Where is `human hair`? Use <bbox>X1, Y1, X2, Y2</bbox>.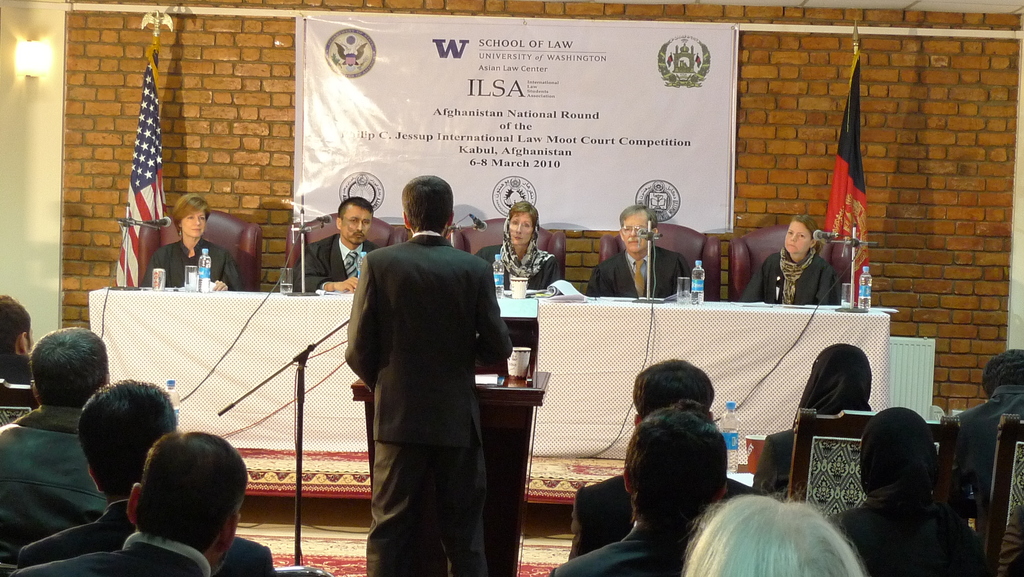
<bbox>794, 213, 819, 238</bbox>.
